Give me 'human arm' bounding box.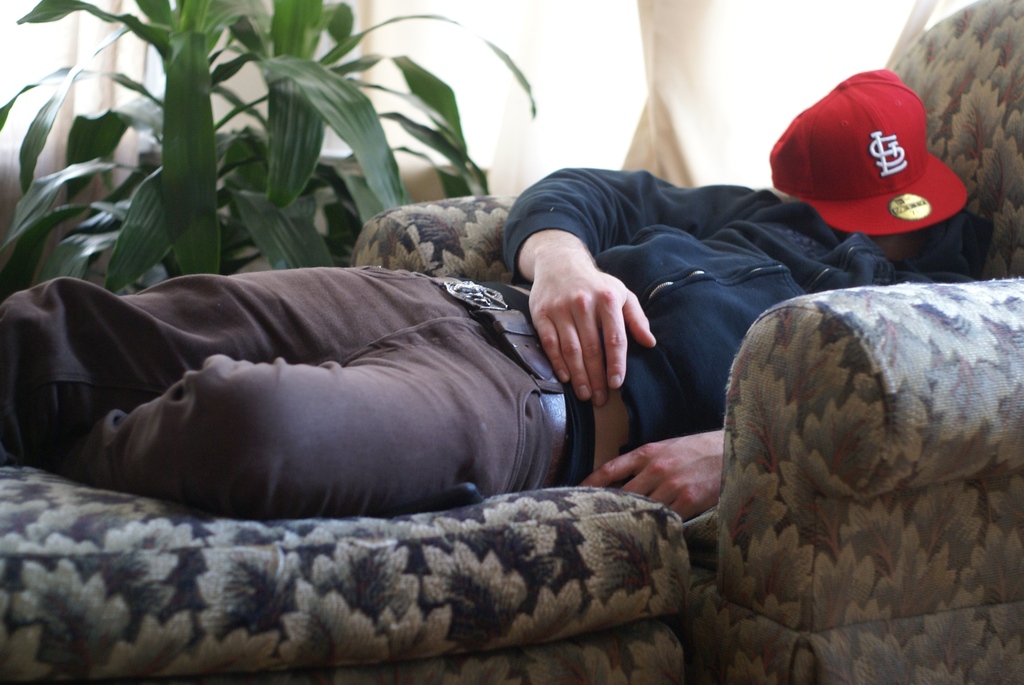
box(579, 430, 725, 528).
